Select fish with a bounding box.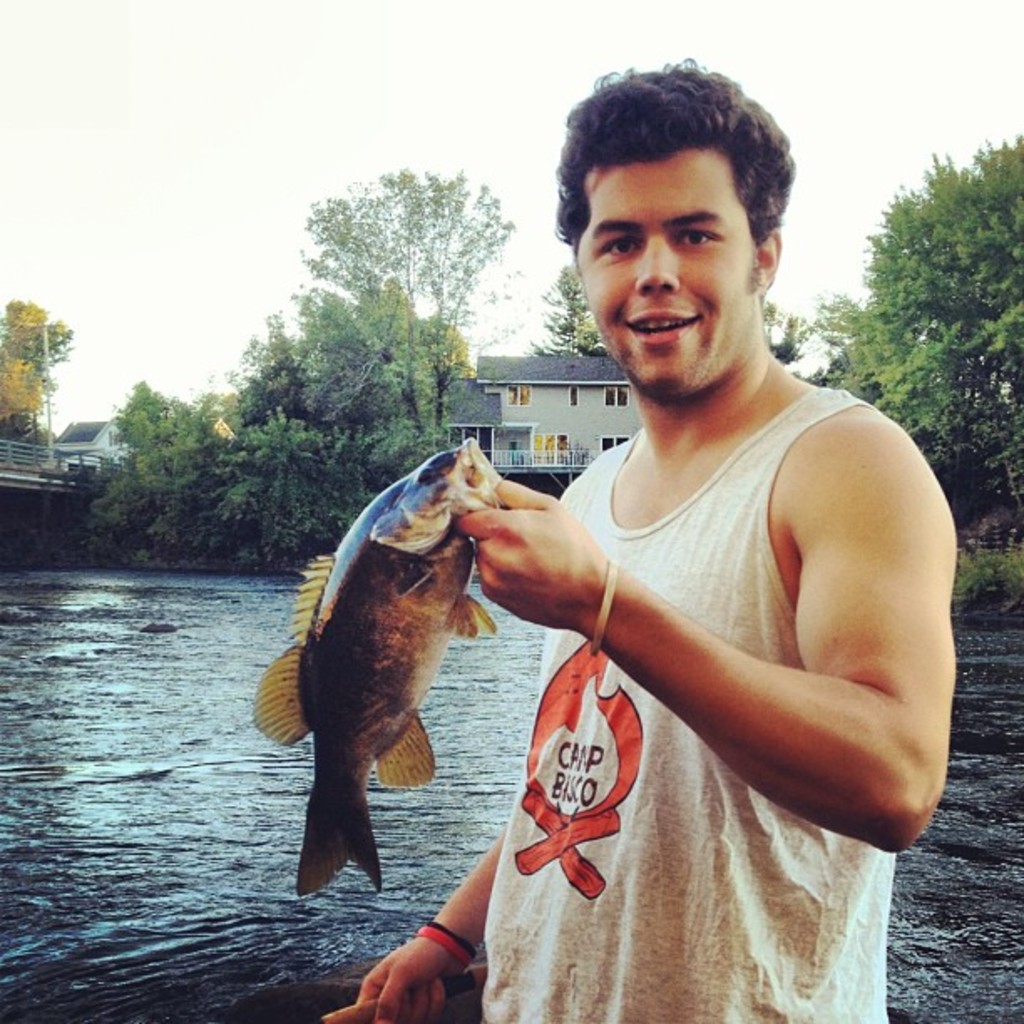
<region>278, 465, 540, 910</region>.
